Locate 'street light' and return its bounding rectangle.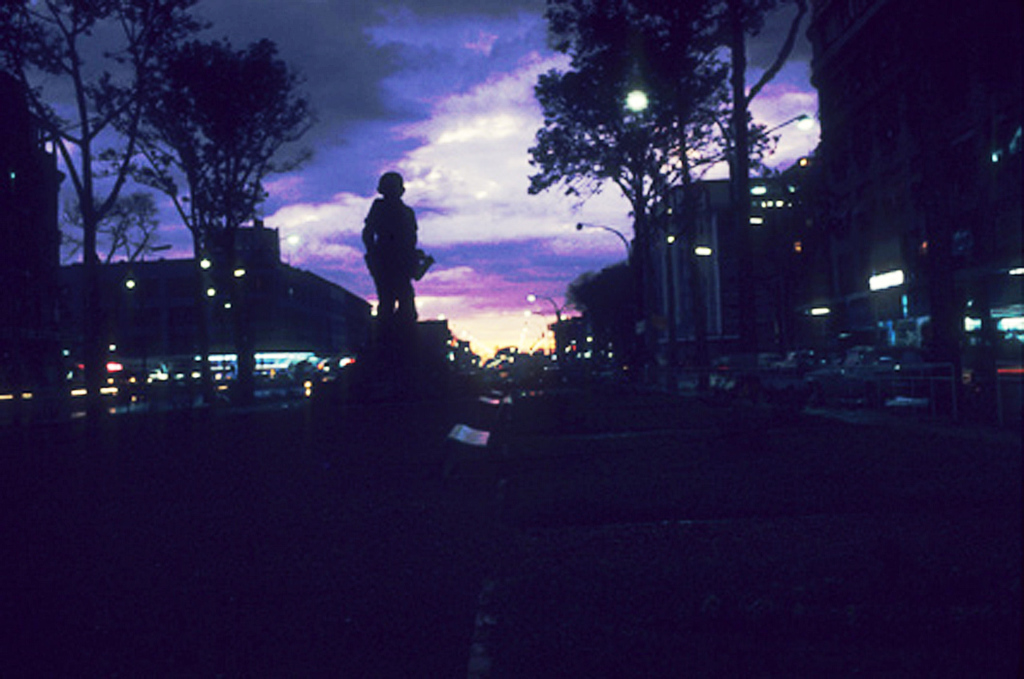
bbox=(525, 290, 560, 318).
